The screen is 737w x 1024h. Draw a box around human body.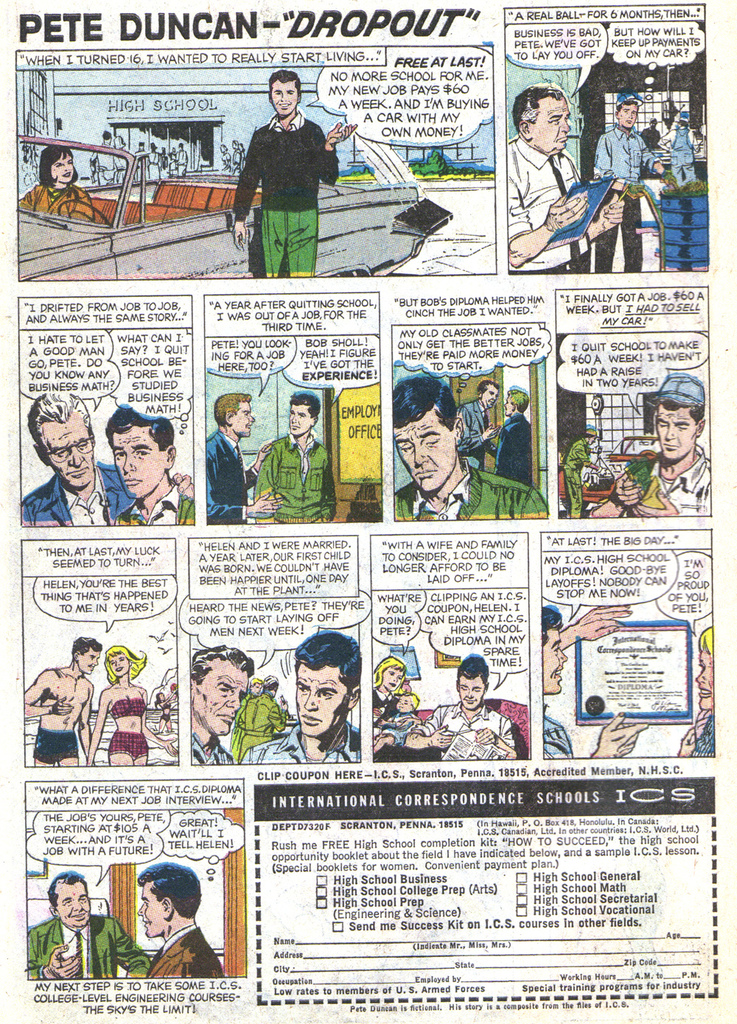
<bbox>189, 726, 234, 760</bbox>.
